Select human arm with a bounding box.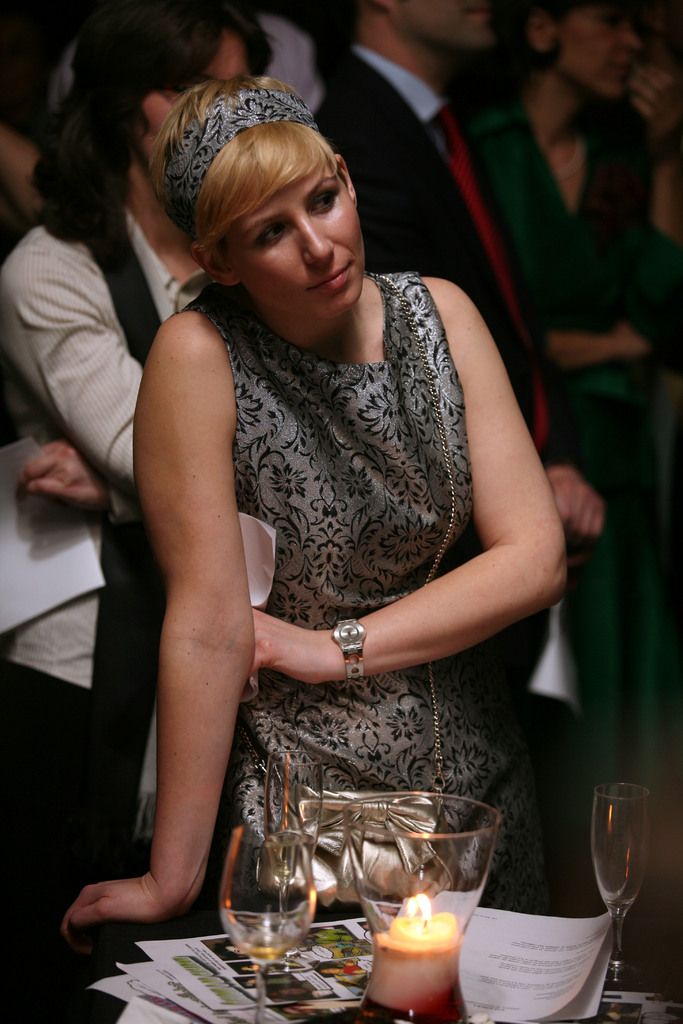
{"x1": 0, "y1": 248, "x2": 140, "y2": 483}.
